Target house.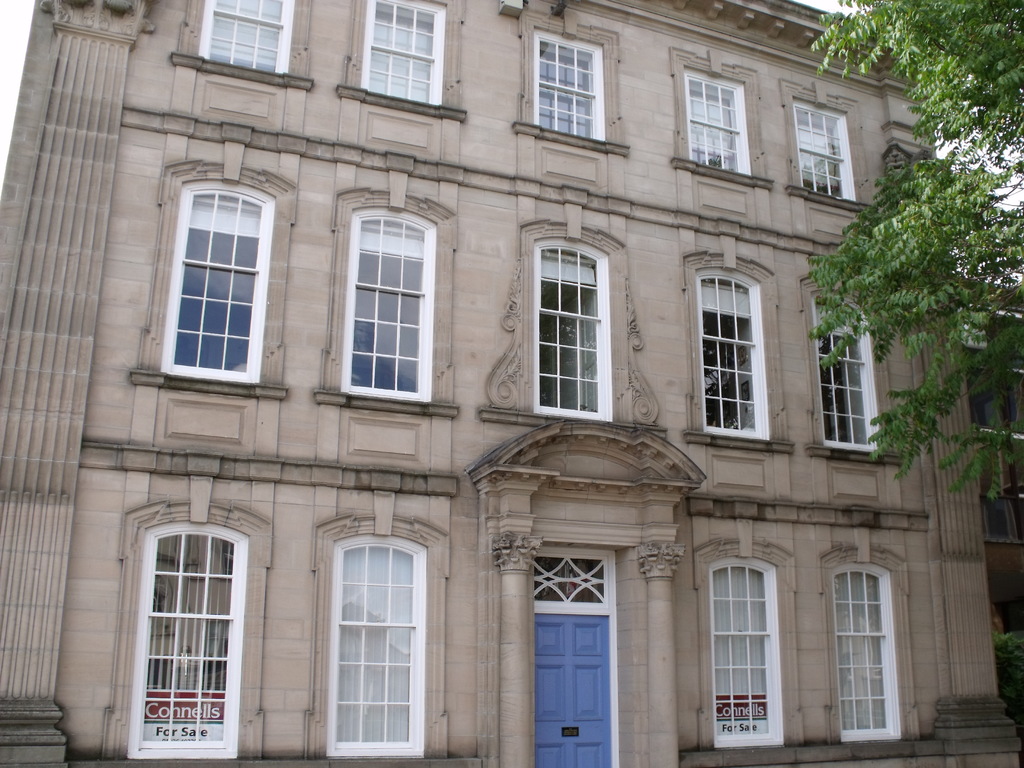
Target region: region(0, 0, 994, 767).
